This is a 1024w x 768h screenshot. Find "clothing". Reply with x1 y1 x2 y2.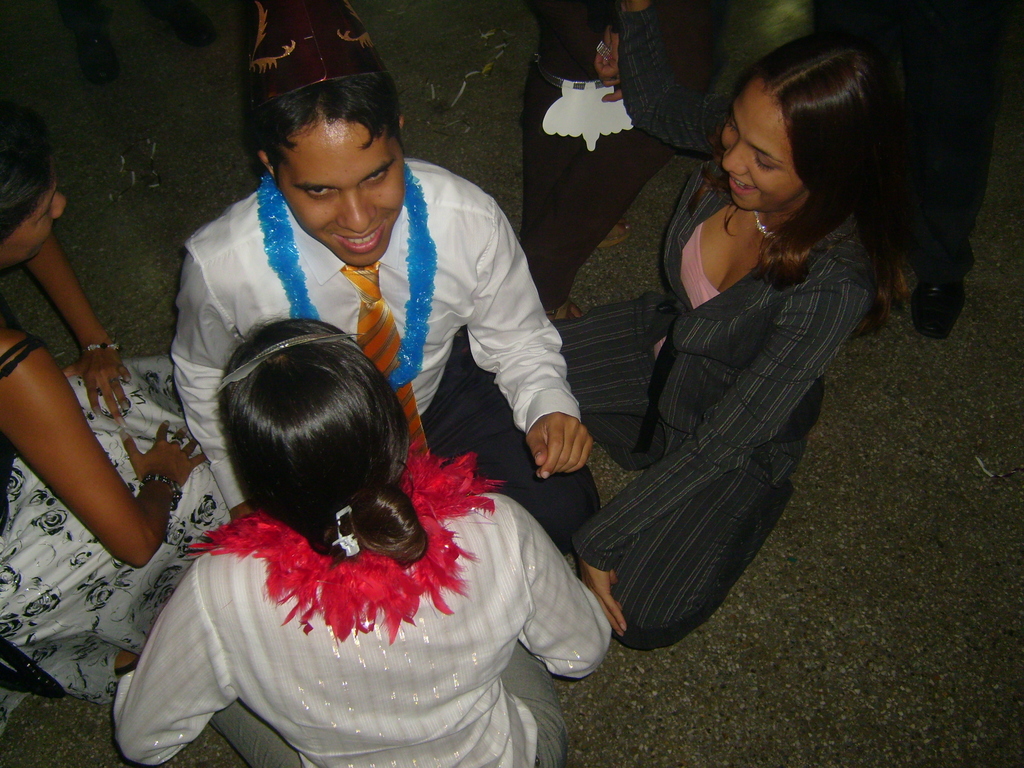
113 450 612 767.
